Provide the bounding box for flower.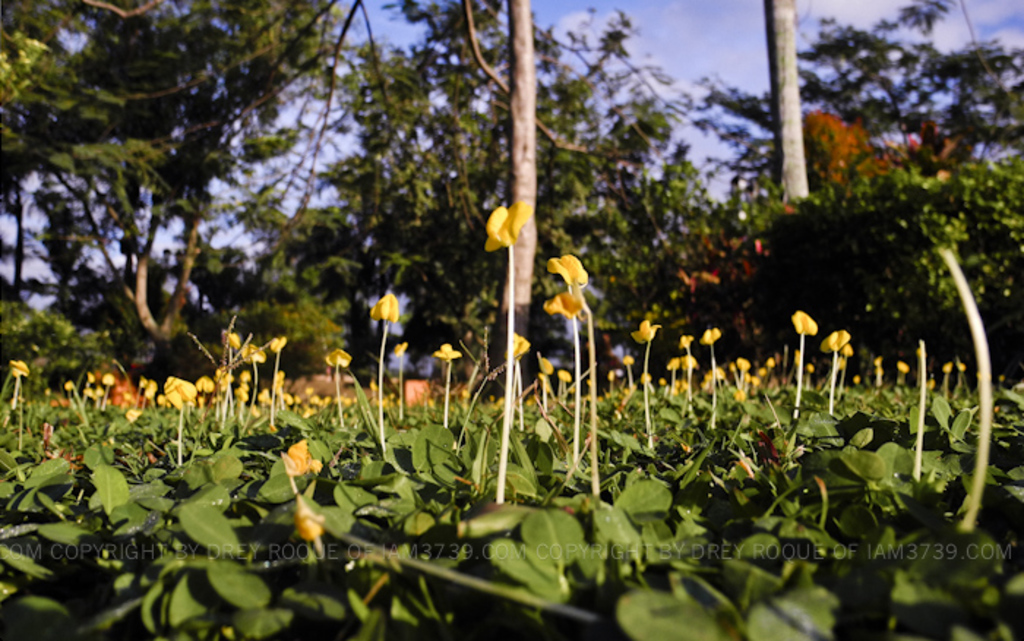
Rect(222, 329, 234, 350).
